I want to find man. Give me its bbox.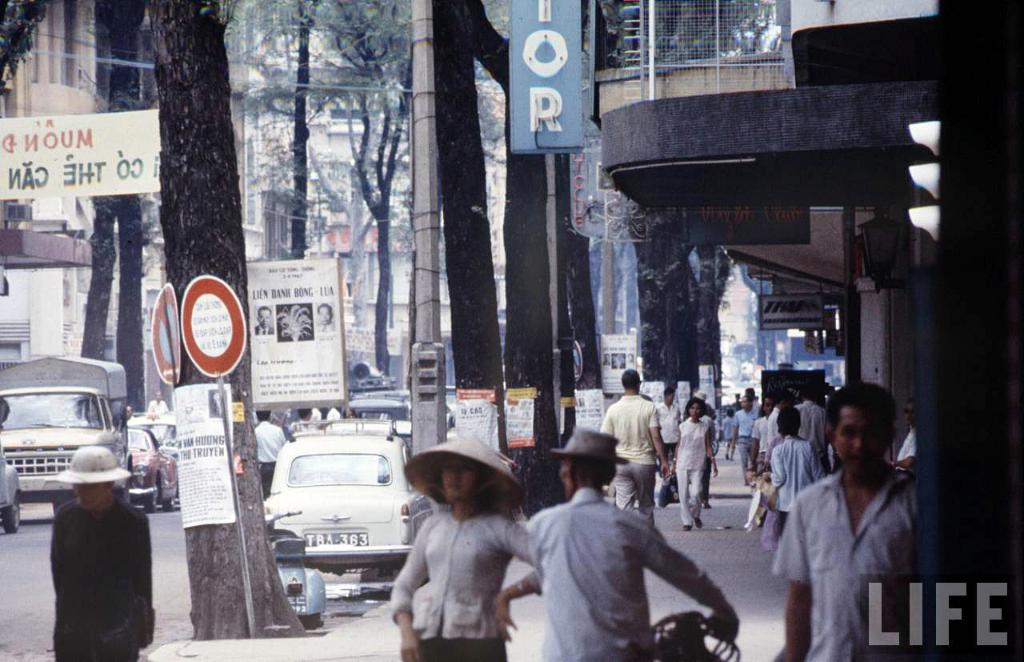
[left=754, top=398, right=775, bottom=473].
